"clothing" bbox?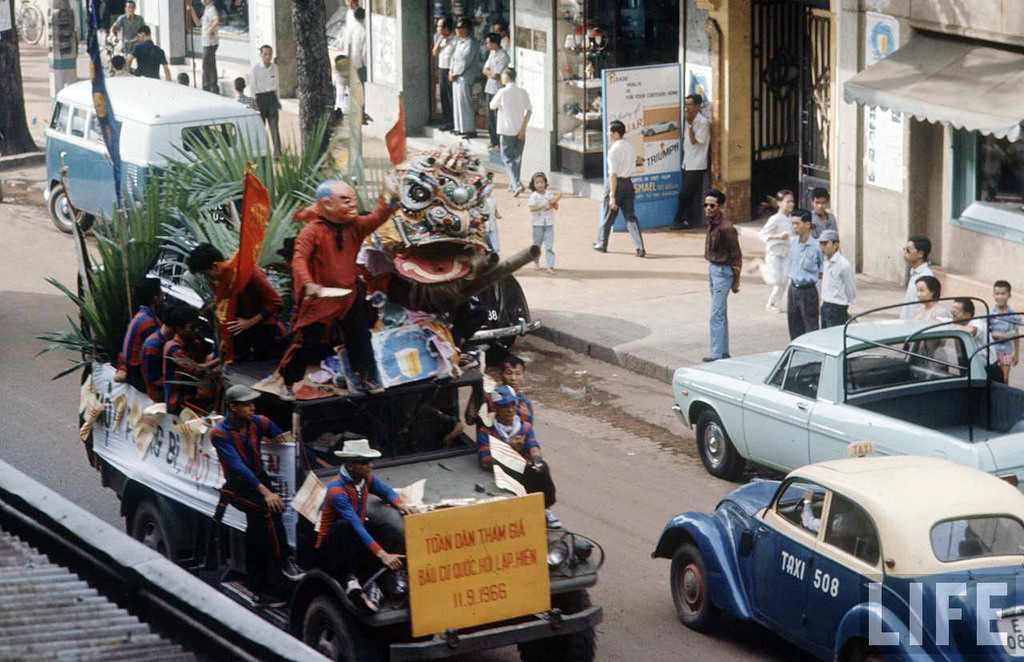
box=[476, 383, 536, 427]
